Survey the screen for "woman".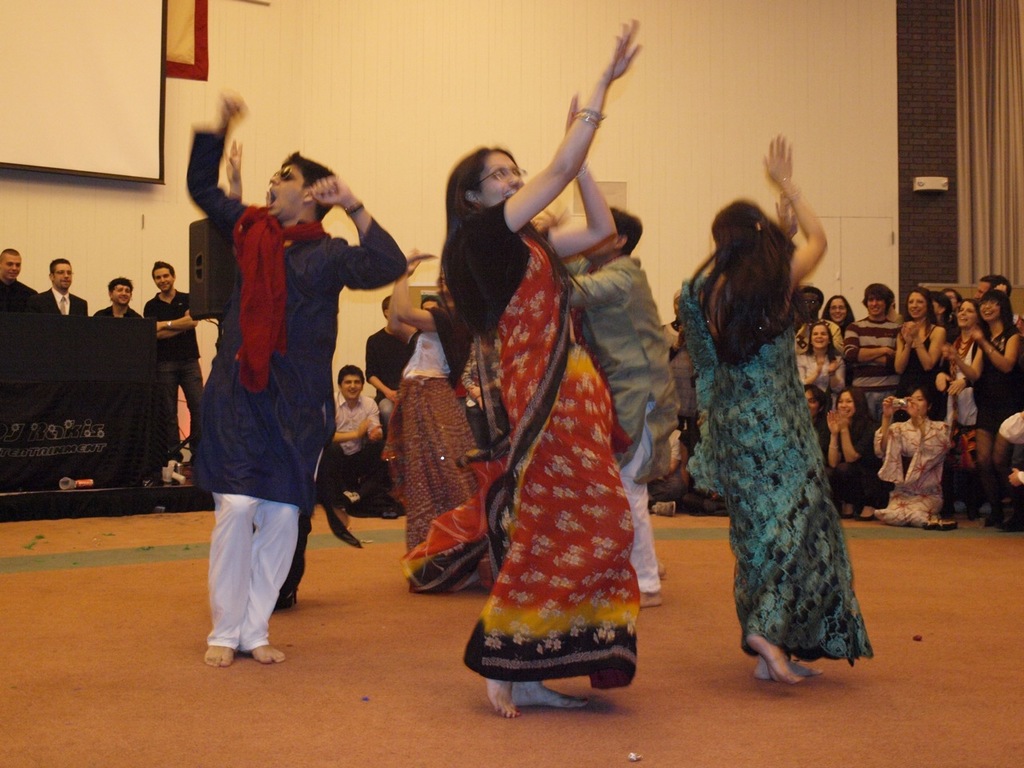
Survey found: rect(874, 386, 950, 526).
